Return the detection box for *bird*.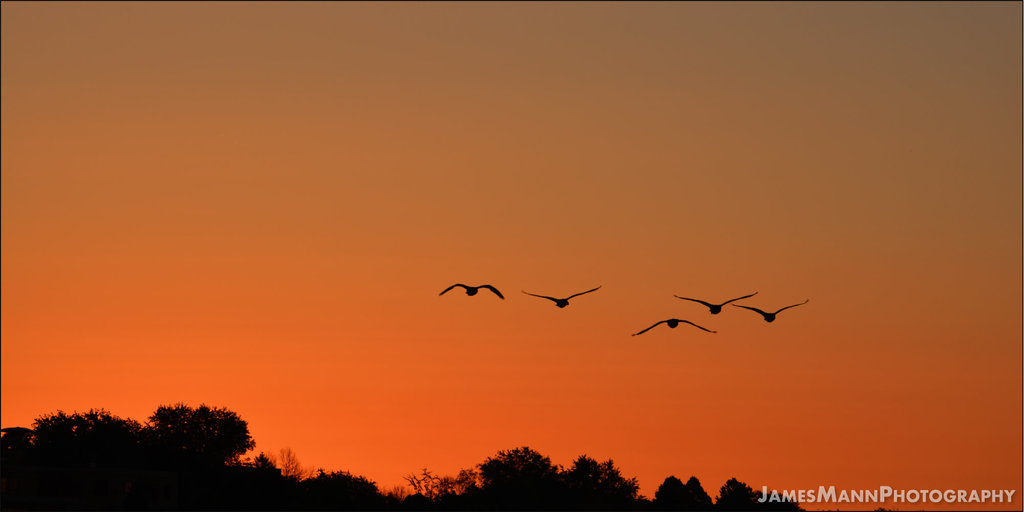
431:280:506:300.
